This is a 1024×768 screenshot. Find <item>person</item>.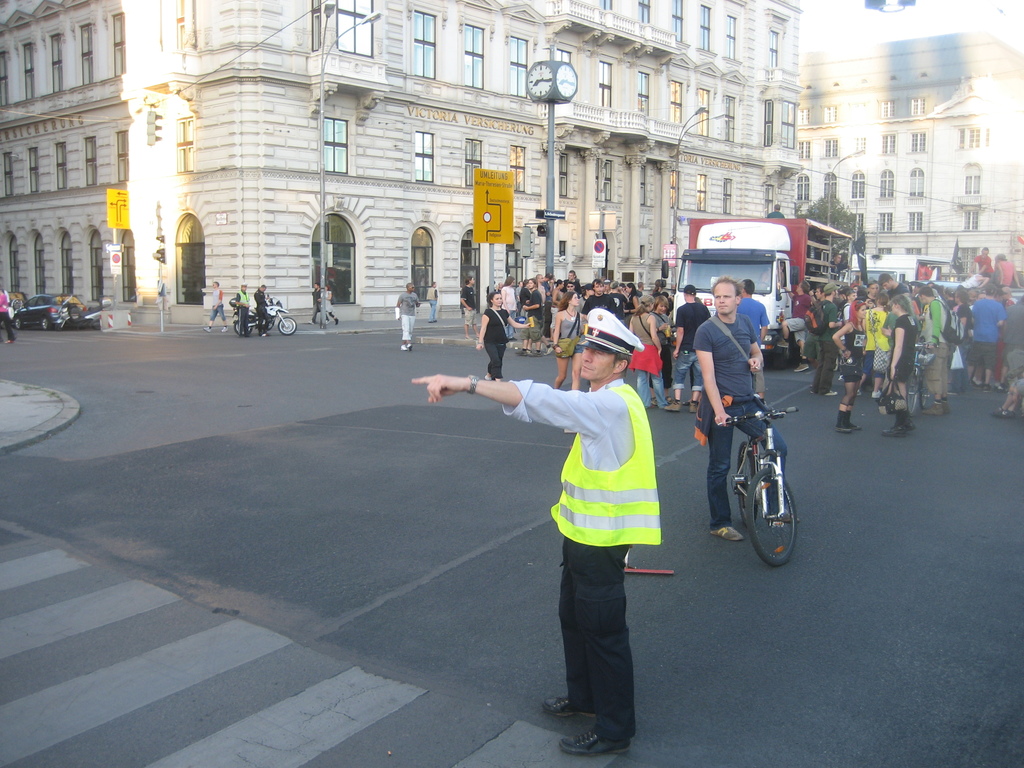
Bounding box: {"left": 392, "top": 280, "right": 422, "bottom": 348}.
